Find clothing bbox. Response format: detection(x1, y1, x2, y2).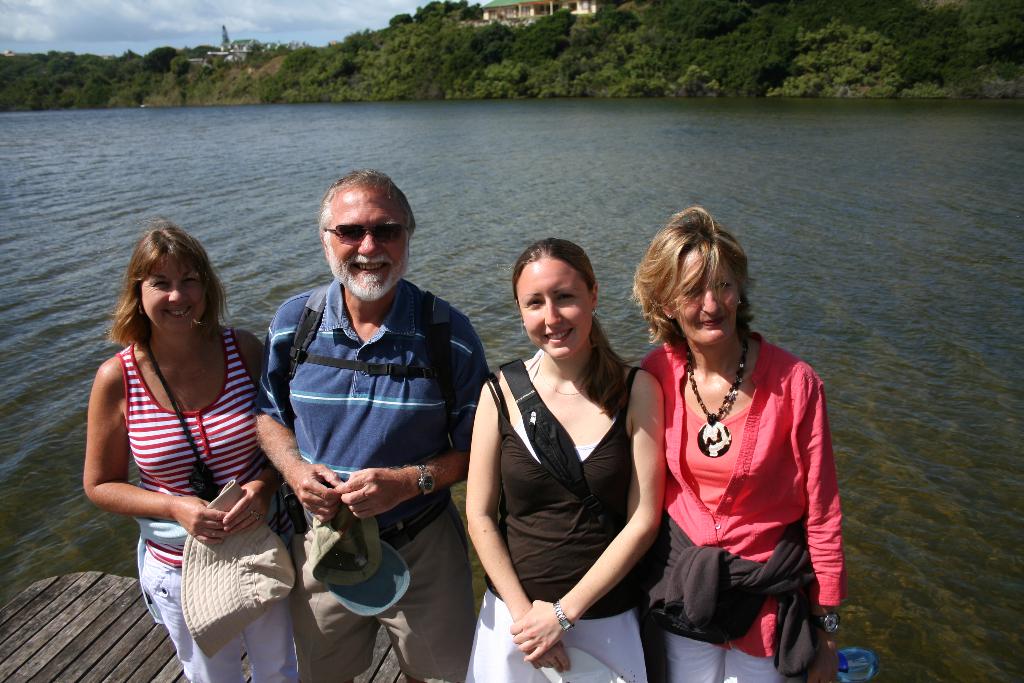
detection(129, 339, 288, 682).
